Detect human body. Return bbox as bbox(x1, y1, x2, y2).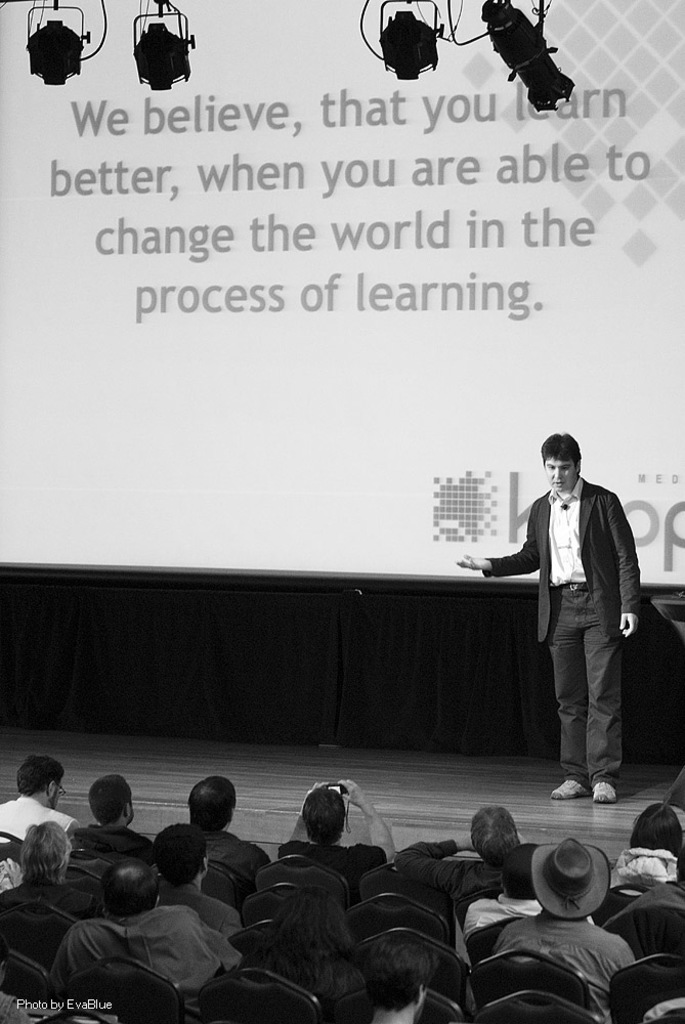
bbox(396, 812, 522, 916).
